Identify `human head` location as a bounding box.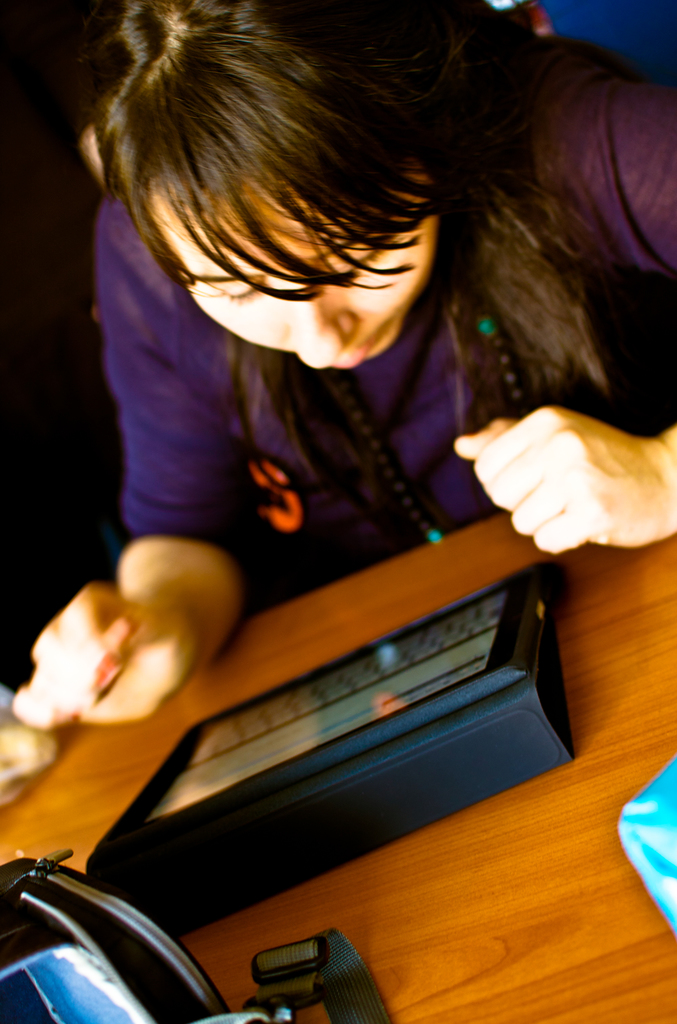
(79,0,535,372).
